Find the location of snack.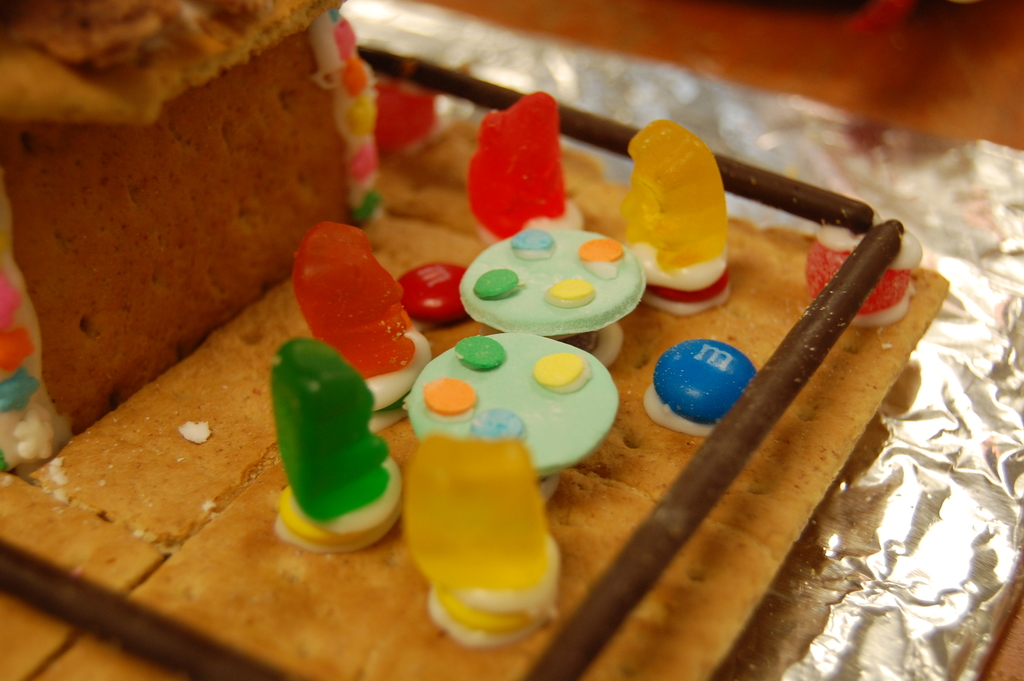
Location: (x1=0, y1=0, x2=951, y2=680).
